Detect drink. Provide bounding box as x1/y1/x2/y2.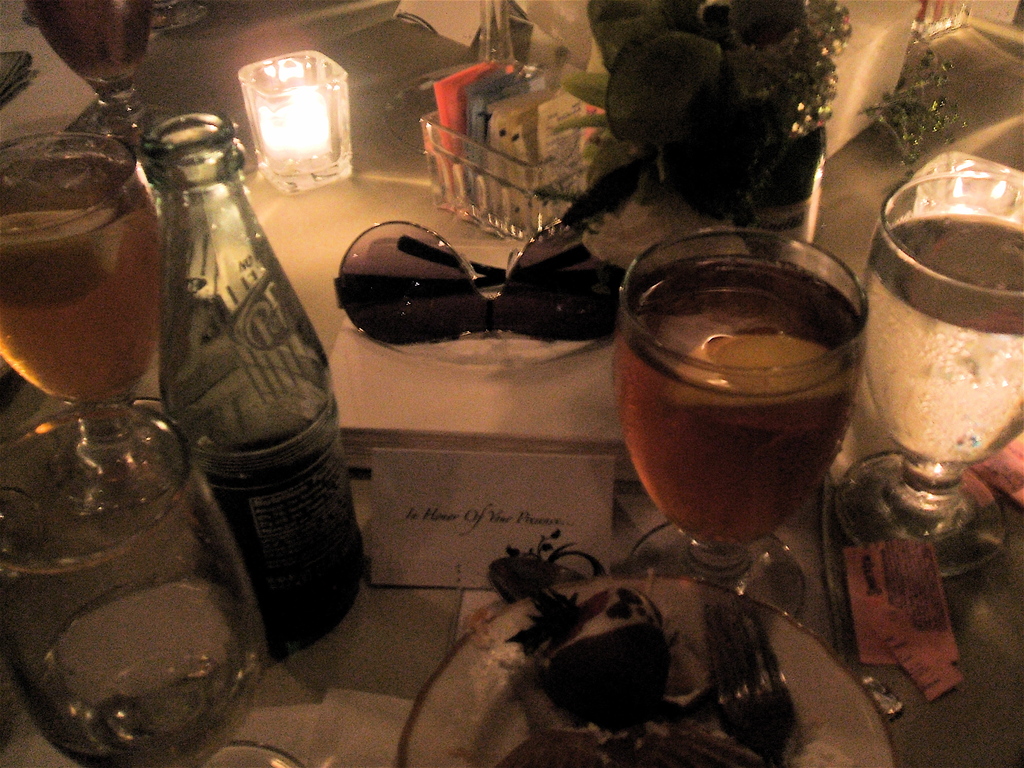
0/421/264/760.
